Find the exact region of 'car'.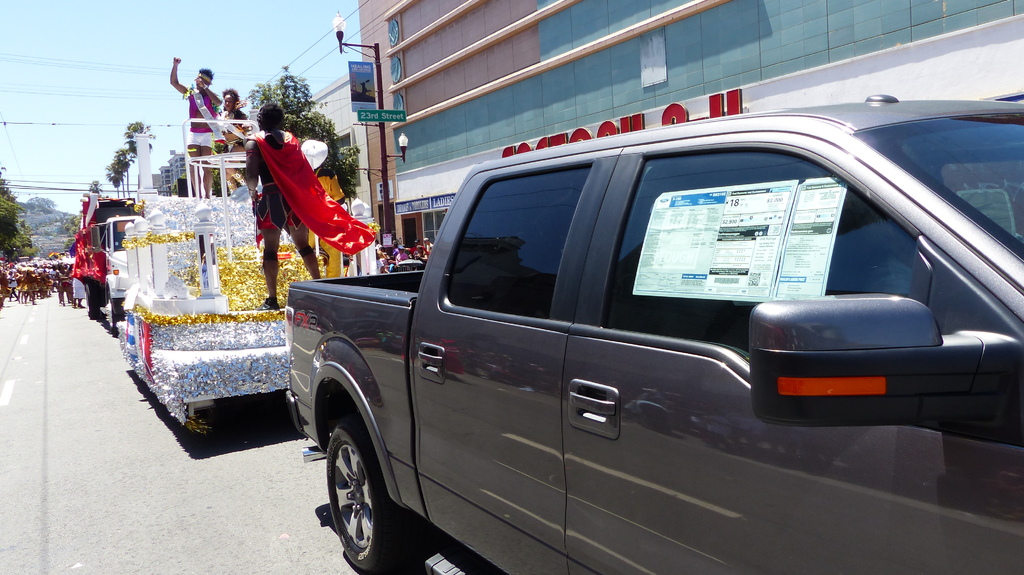
Exact region: BBox(278, 102, 1011, 556).
